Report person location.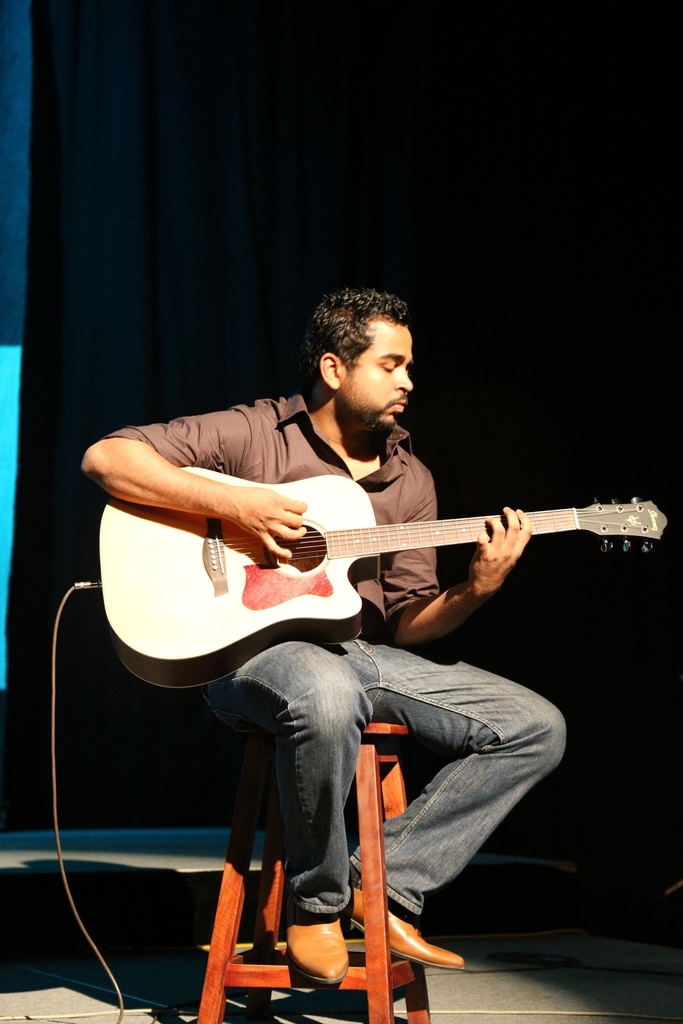
Report: detection(103, 285, 602, 936).
